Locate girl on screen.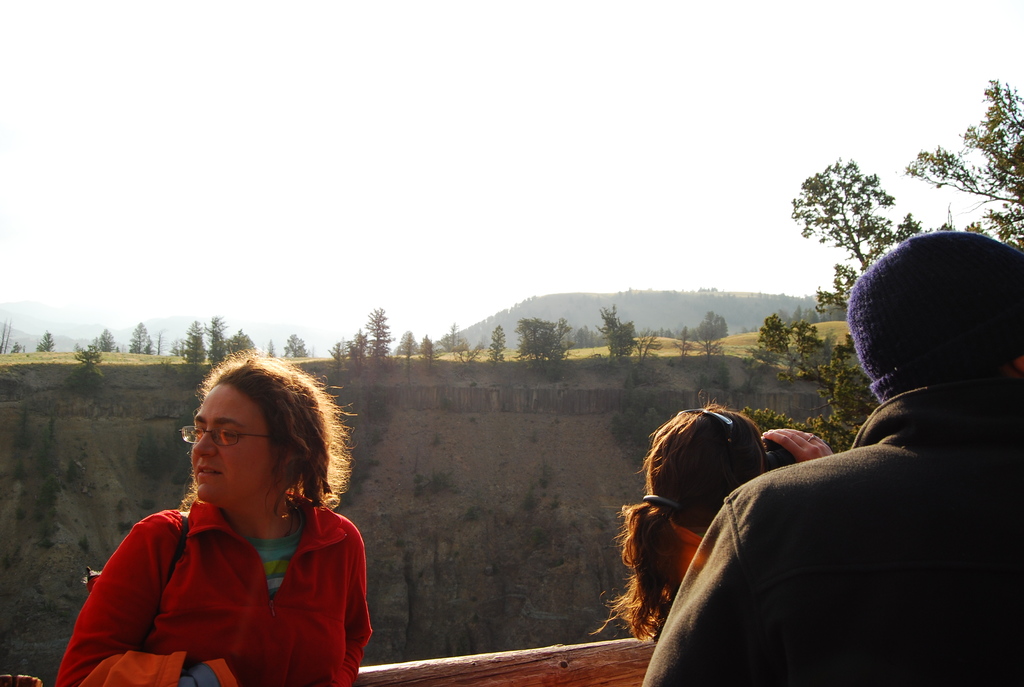
On screen at x1=589 y1=407 x2=835 y2=645.
